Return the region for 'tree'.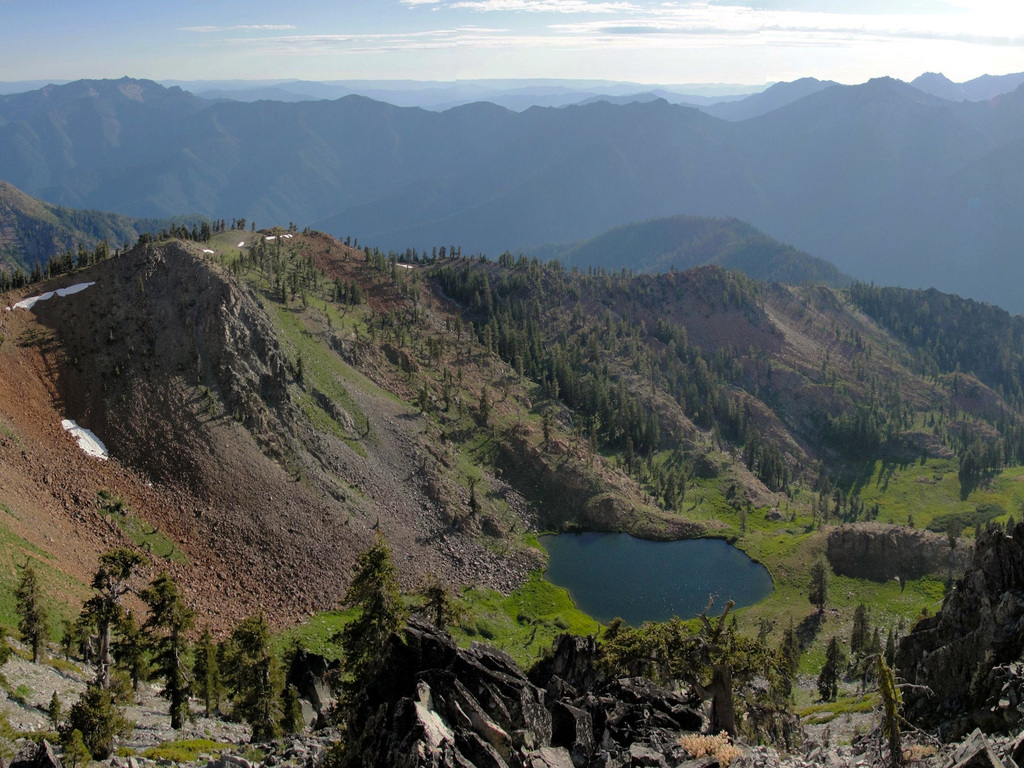
left=335, top=554, right=413, bottom=710.
